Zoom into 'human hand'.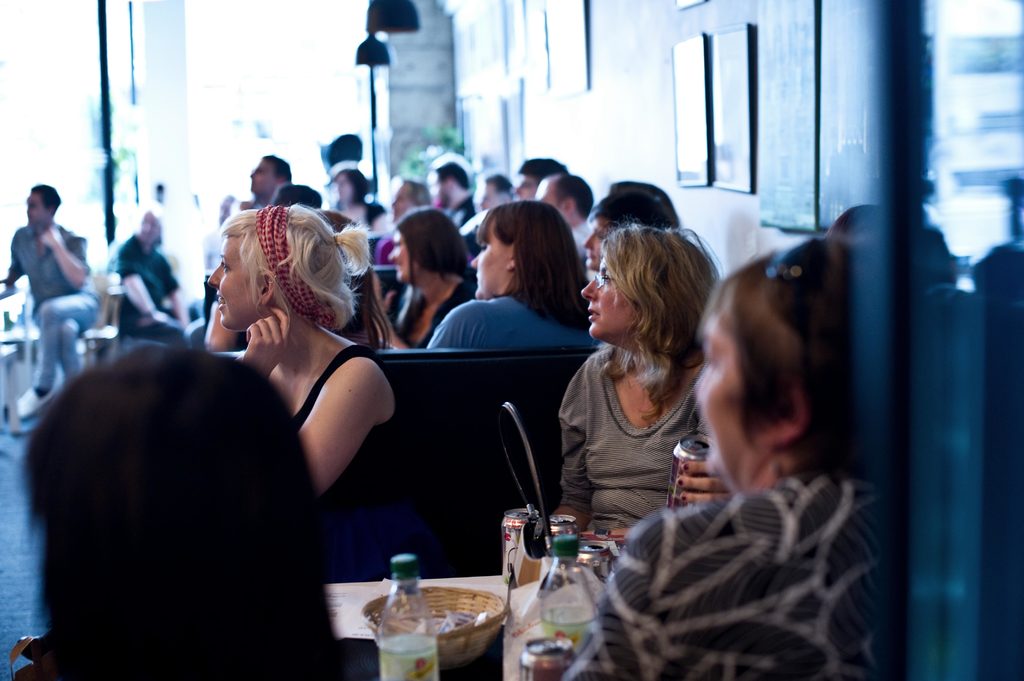
Zoom target: <region>40, 227, 63, 249</region>.
